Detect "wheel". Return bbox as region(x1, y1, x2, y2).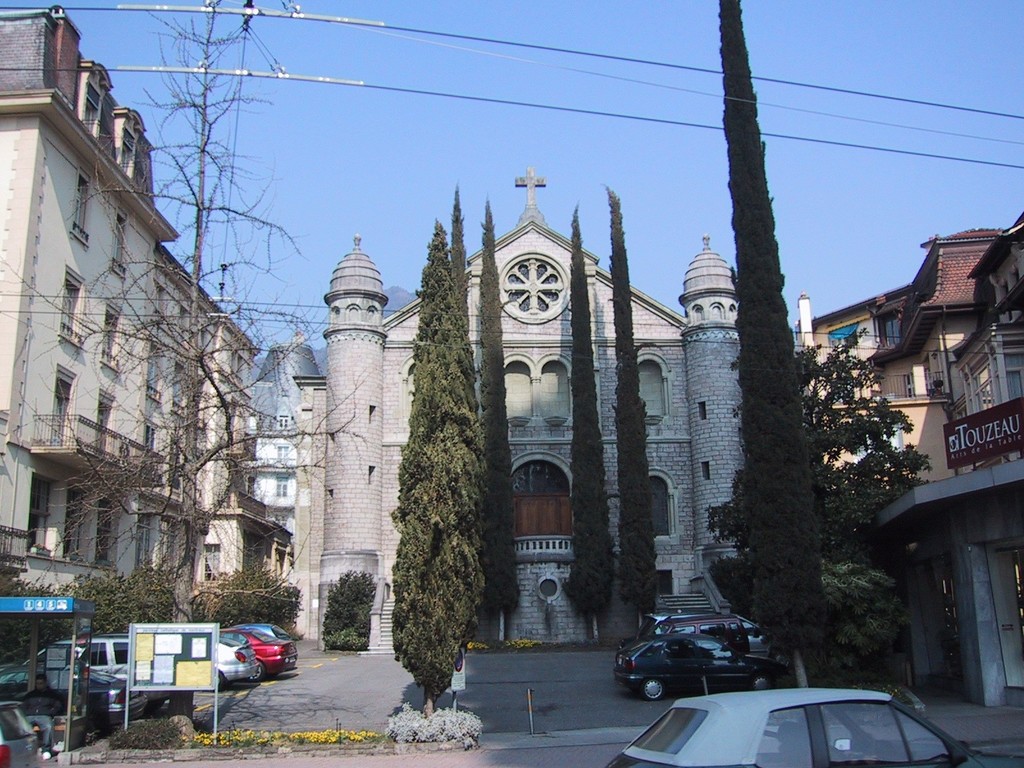
region(253, 661, 260, 680).
